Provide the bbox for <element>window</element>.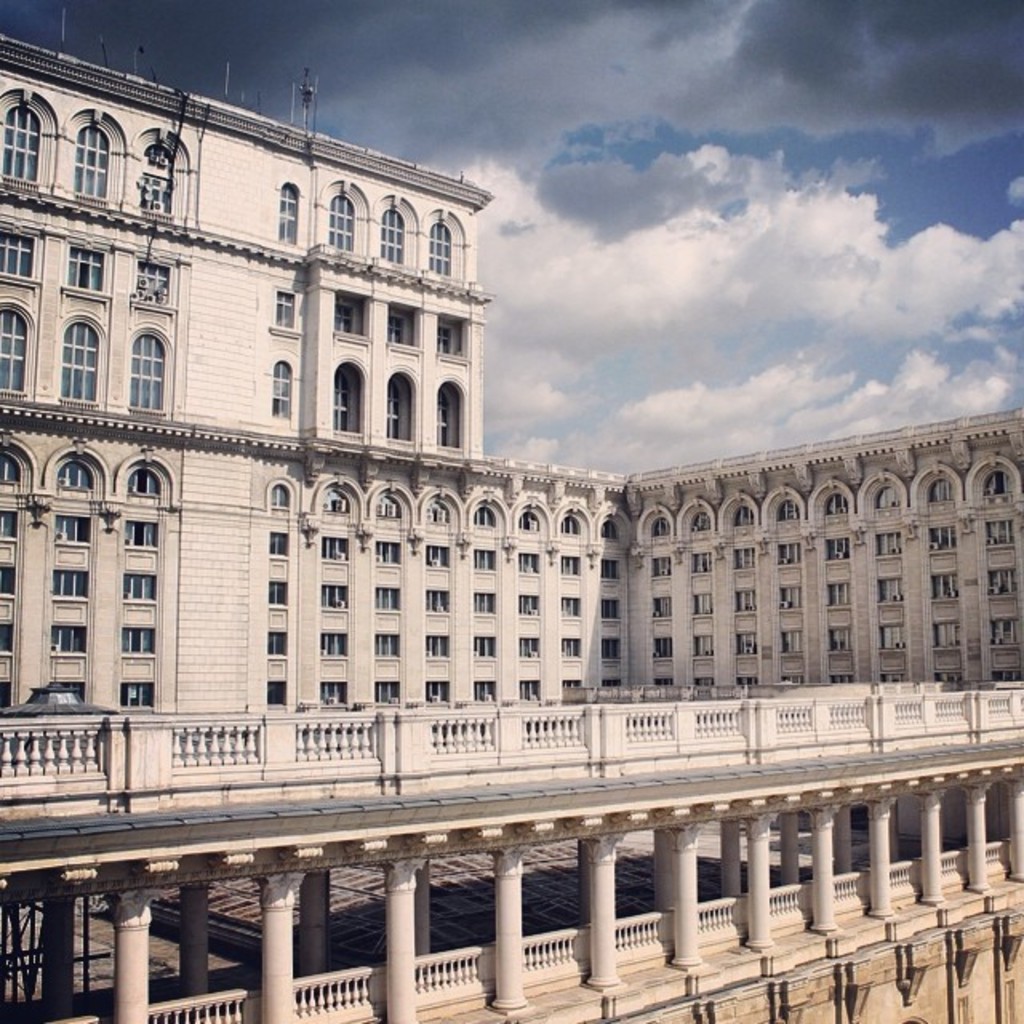
378:635:397:653.
